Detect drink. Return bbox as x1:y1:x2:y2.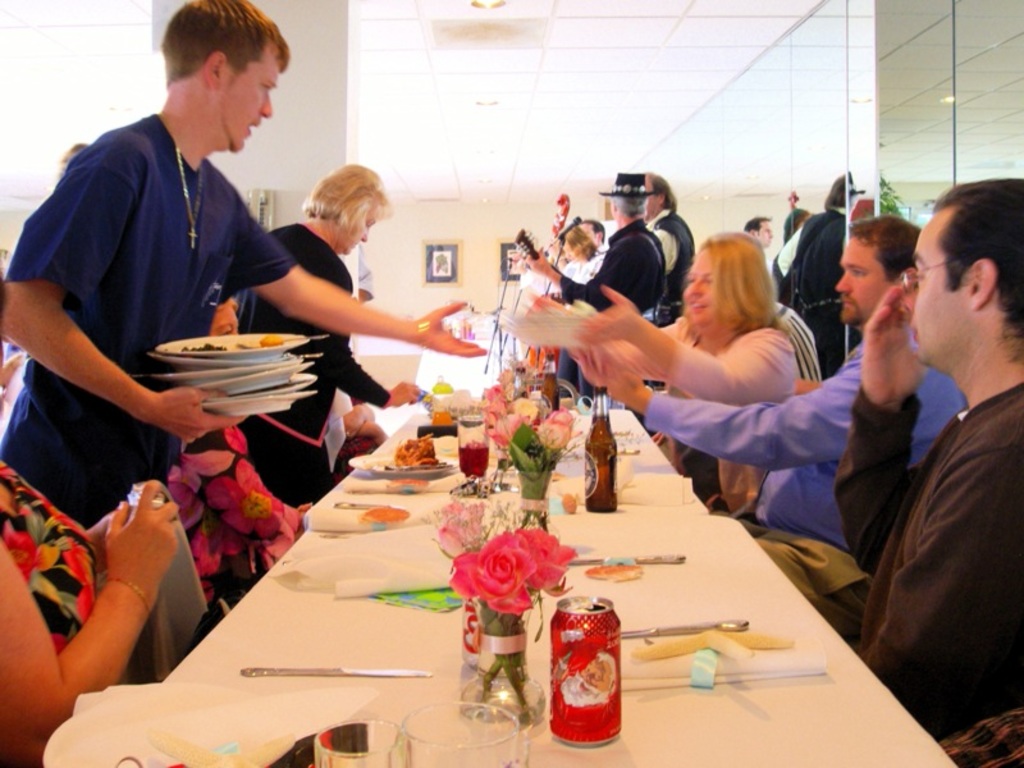
456:443:490:479.
